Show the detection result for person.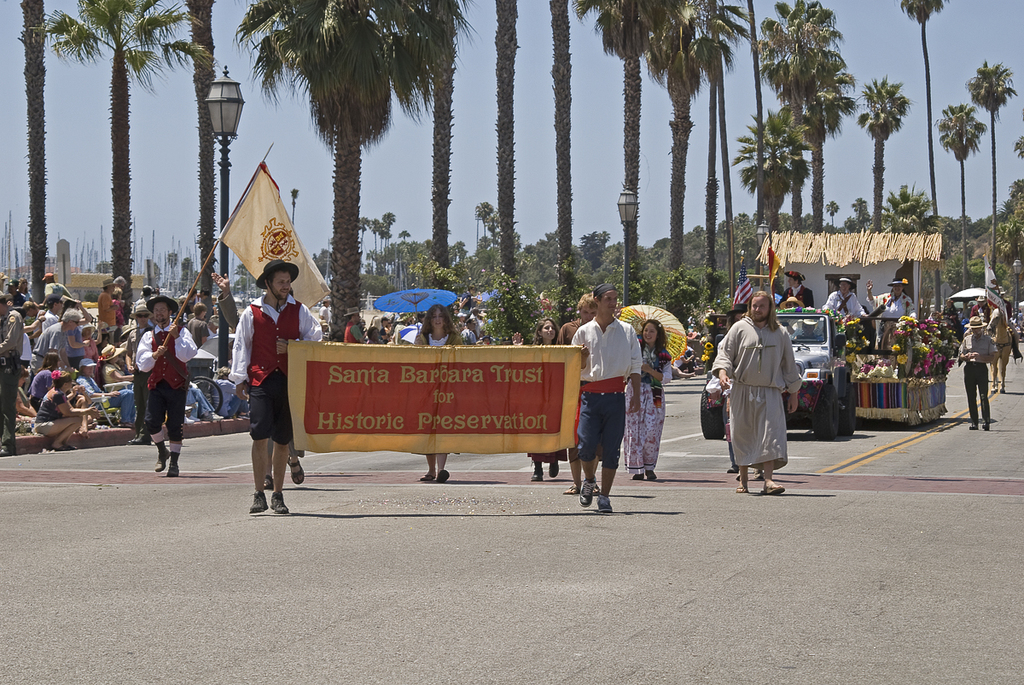
Rect(105, 279, 125, 344).
